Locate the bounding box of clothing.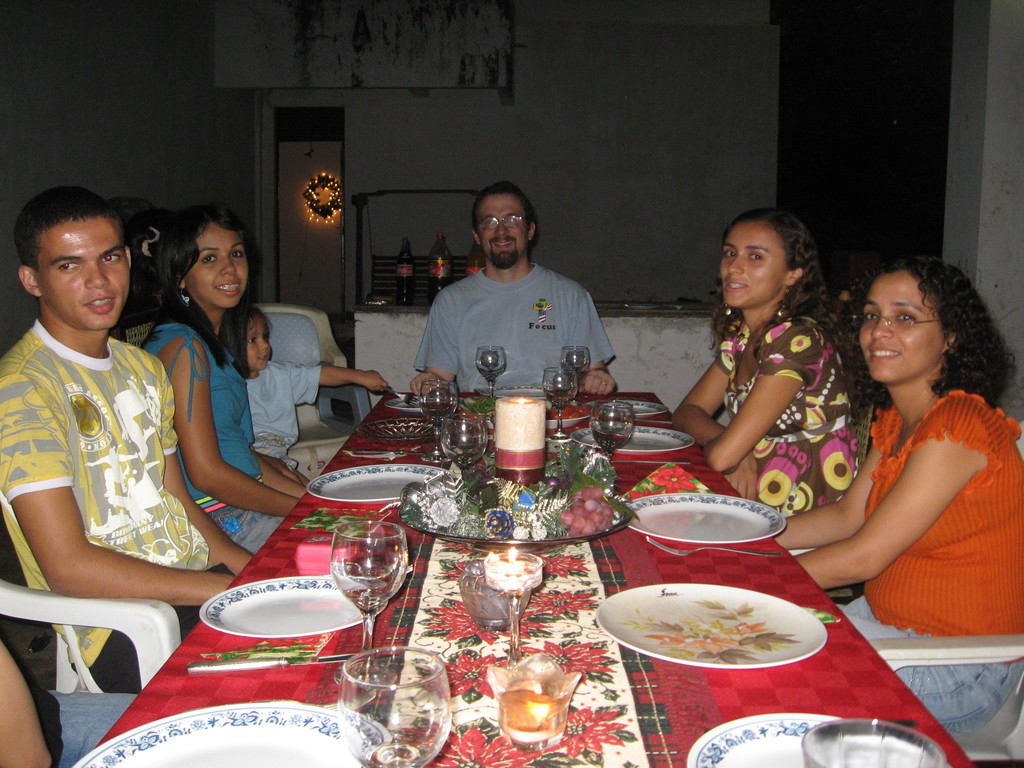
Bounding box: 29, 688, 138, 767.
